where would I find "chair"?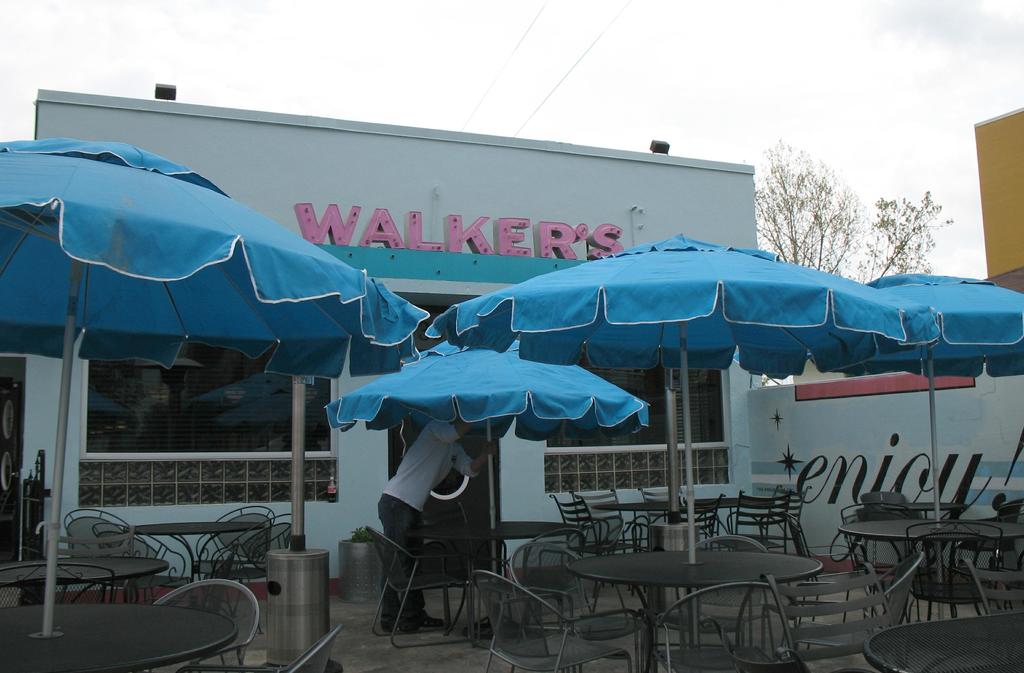
At pyautogui.locateOnScreen(509, 542, 641, 672).
